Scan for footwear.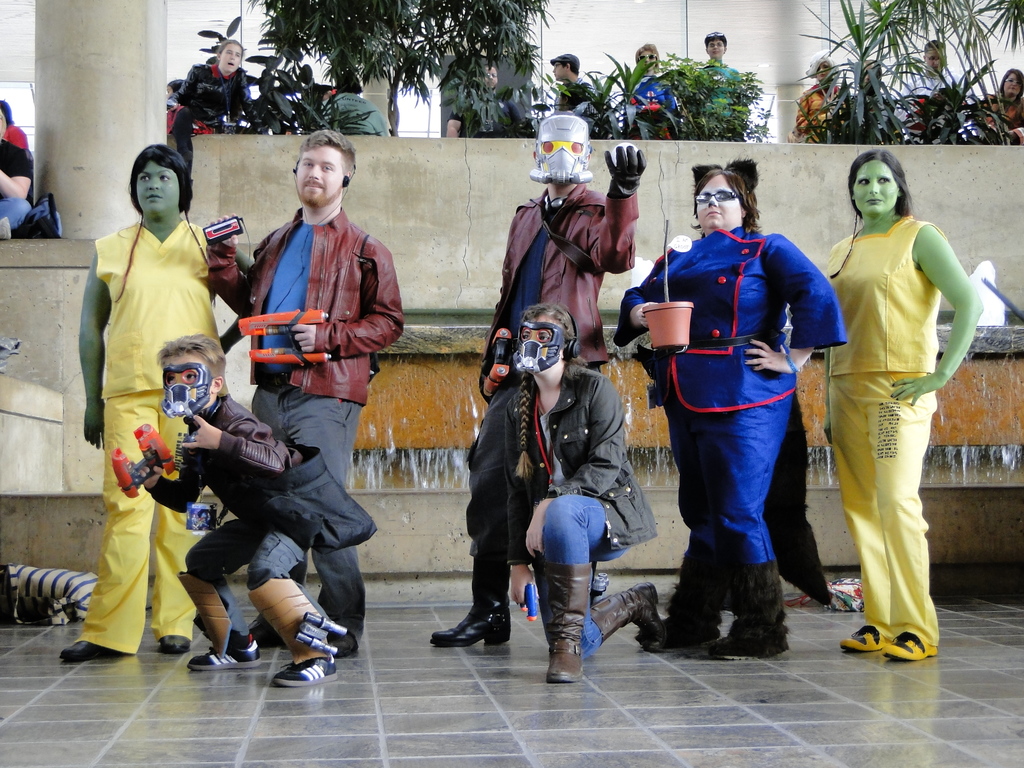
Scan result: (left=593, top=570, right=669, bottom=648).
